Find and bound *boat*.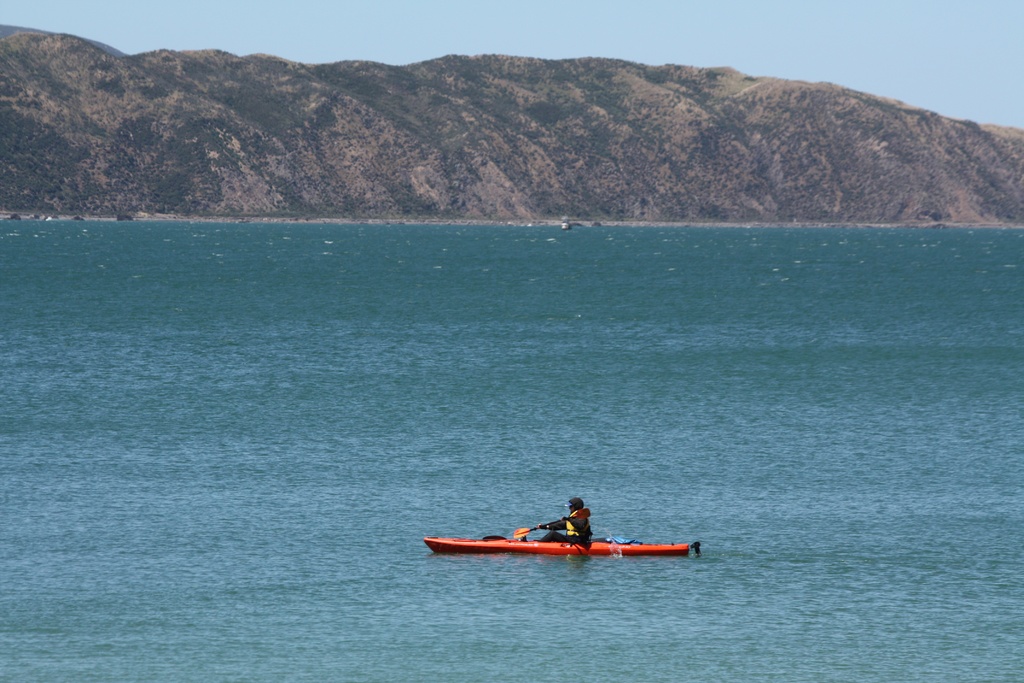
Bound: select_region(424, 535, 697, 555).
